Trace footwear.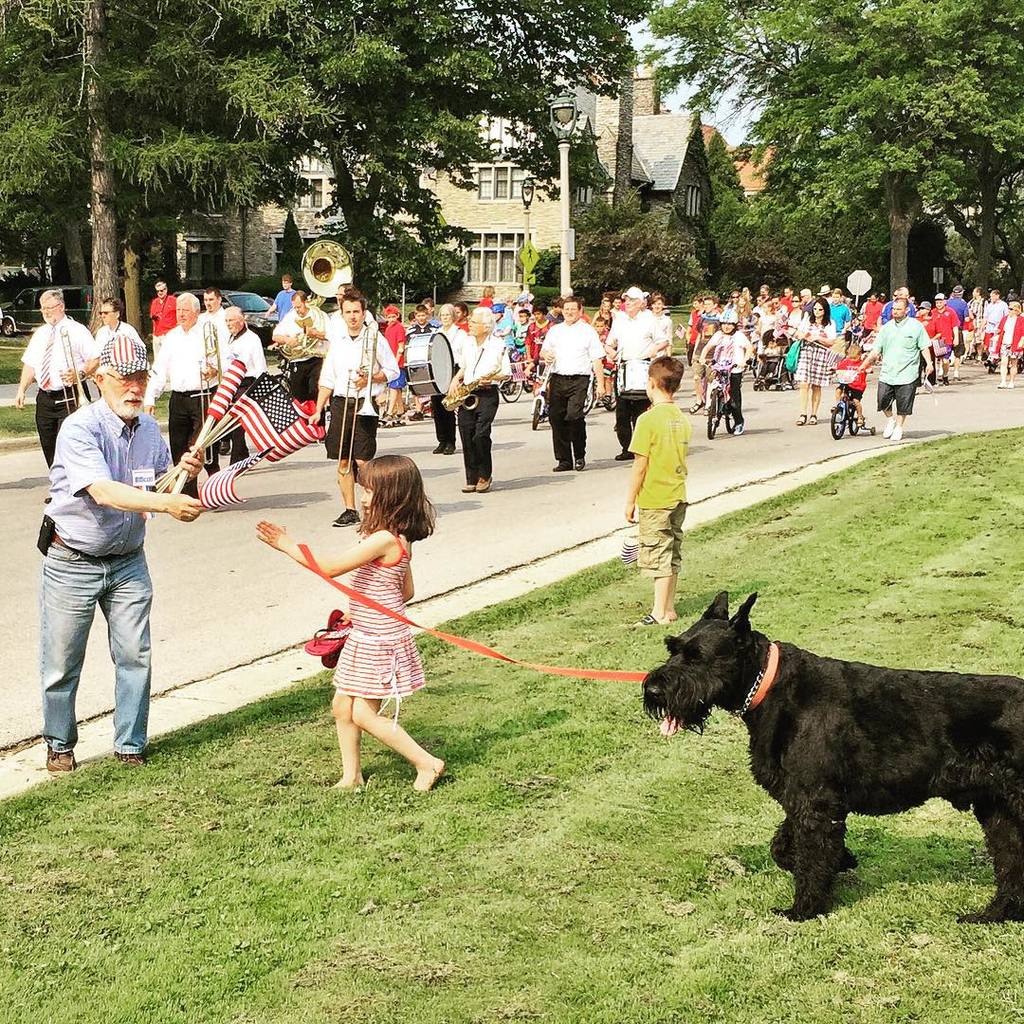
Traced to left=110, top=747, right=144, bottom=772.
